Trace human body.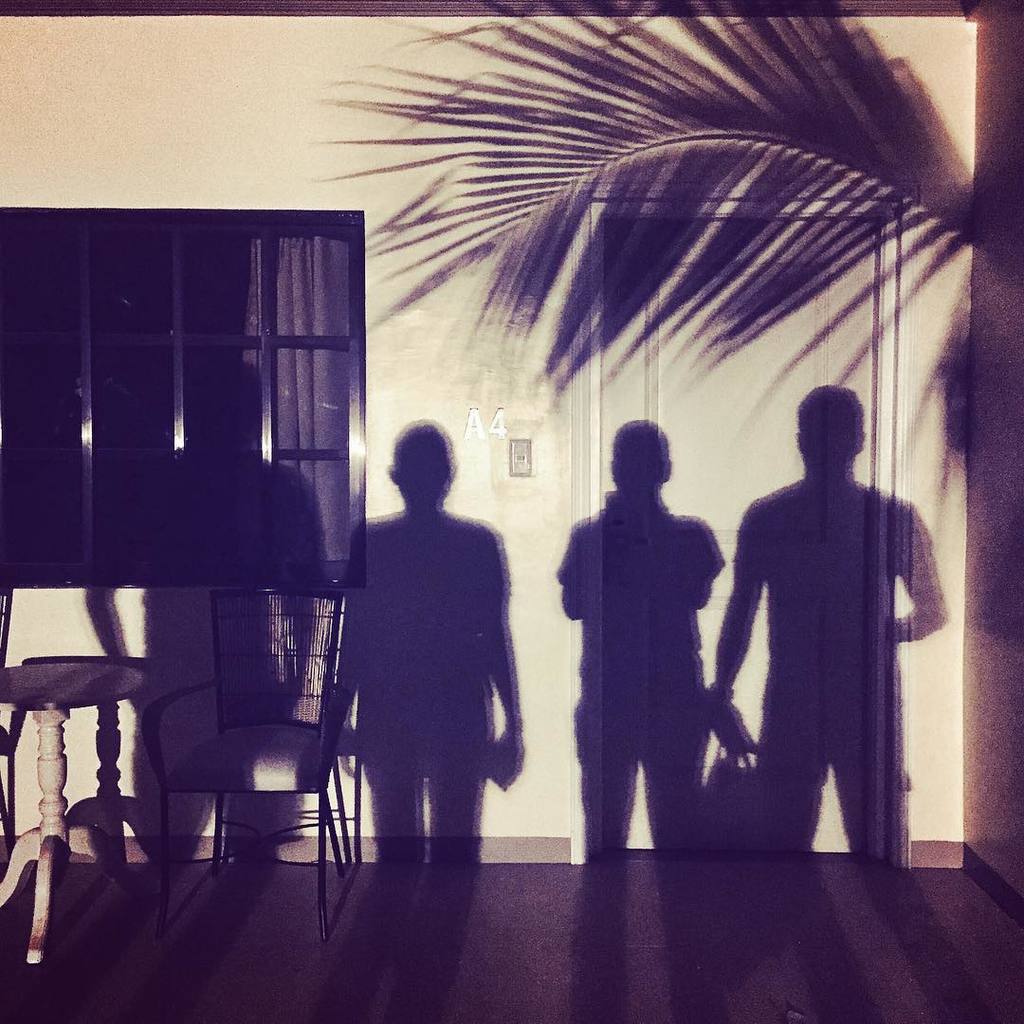
Traced to 356 411 533 875.
